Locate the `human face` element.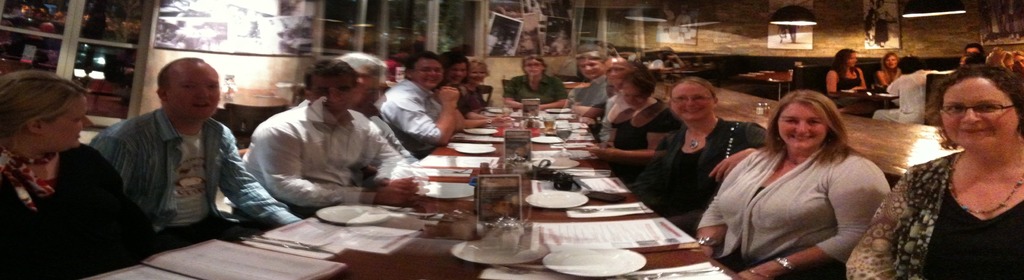
Element bbox: locate(164, 64, 224, 119).
